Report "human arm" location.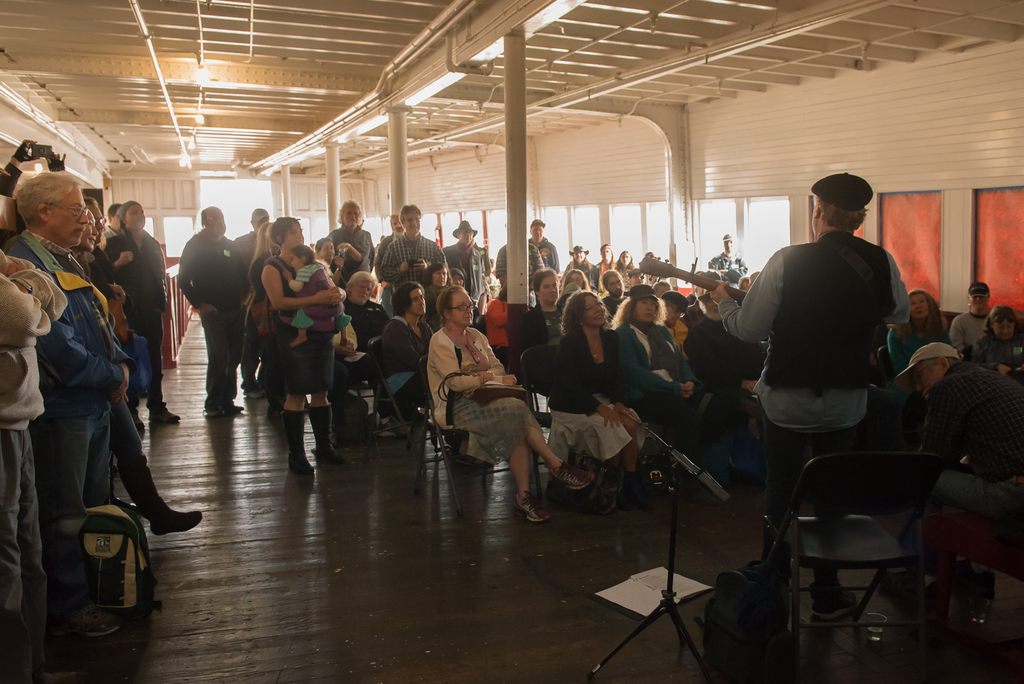
Report: left=976, top=341, right=996, bottom=373.
